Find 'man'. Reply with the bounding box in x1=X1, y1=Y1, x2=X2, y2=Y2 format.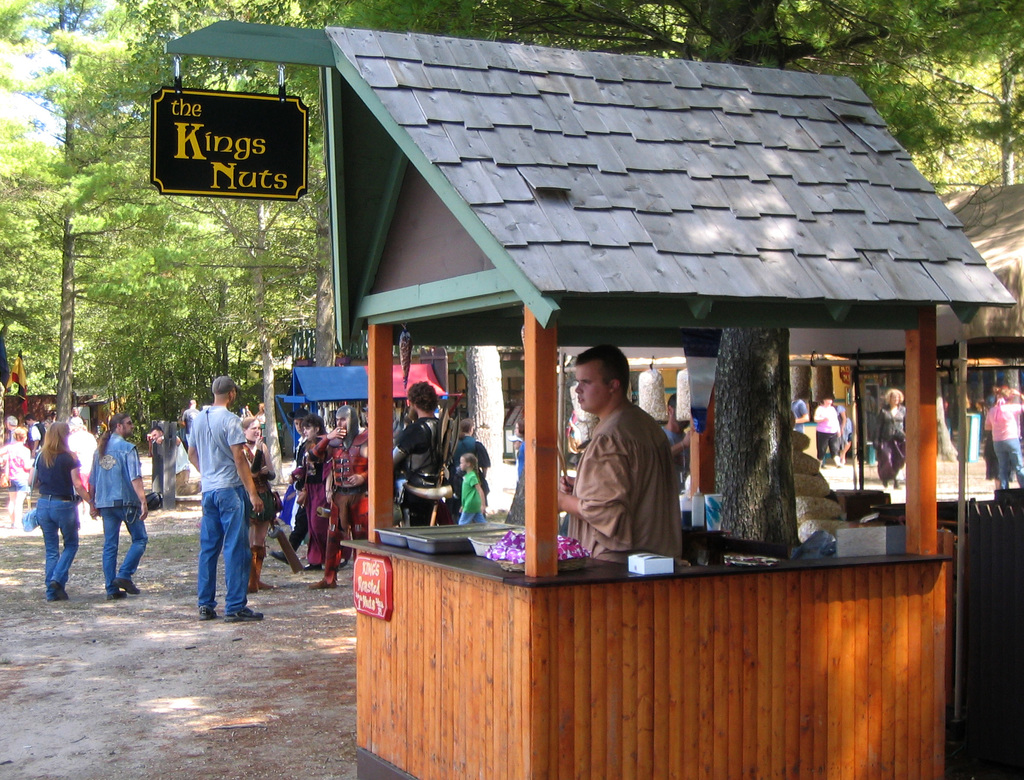
x1=663, y1=389, x2=697, y2=475.
